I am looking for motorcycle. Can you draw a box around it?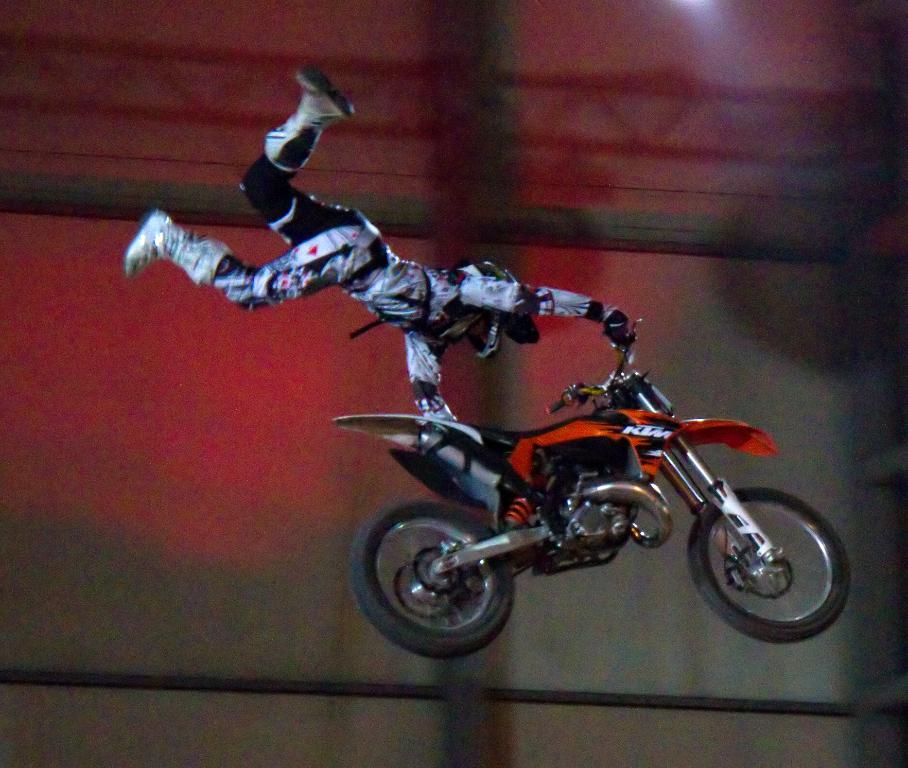
Sure, the bounding box is box(340, 298, 846, 662).
